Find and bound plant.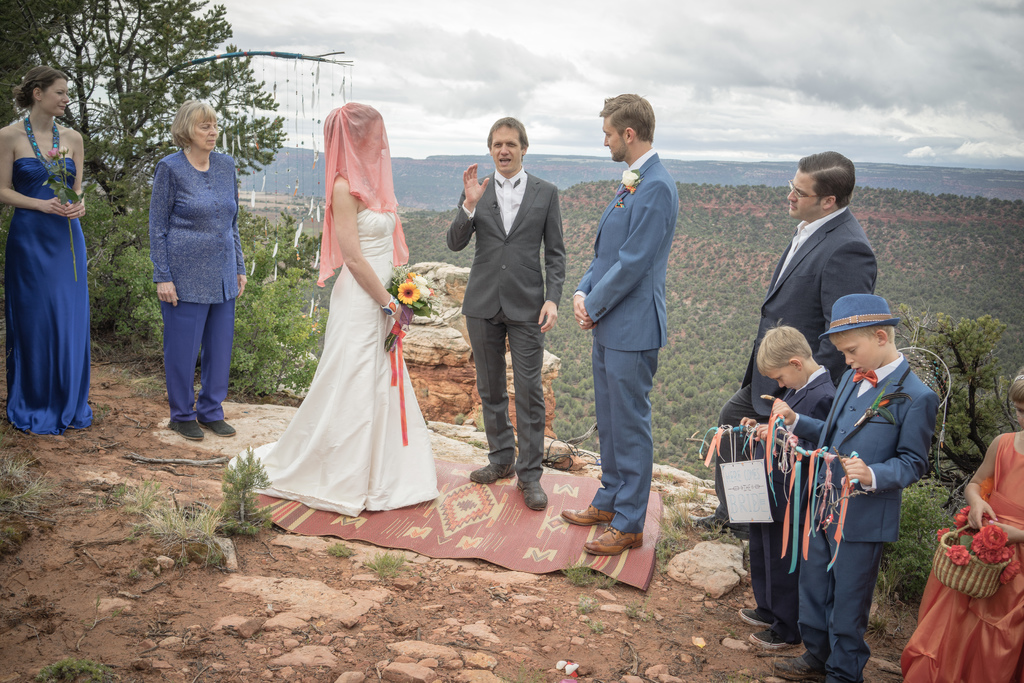
Bound: BBox(0, 446, 56, 539).
